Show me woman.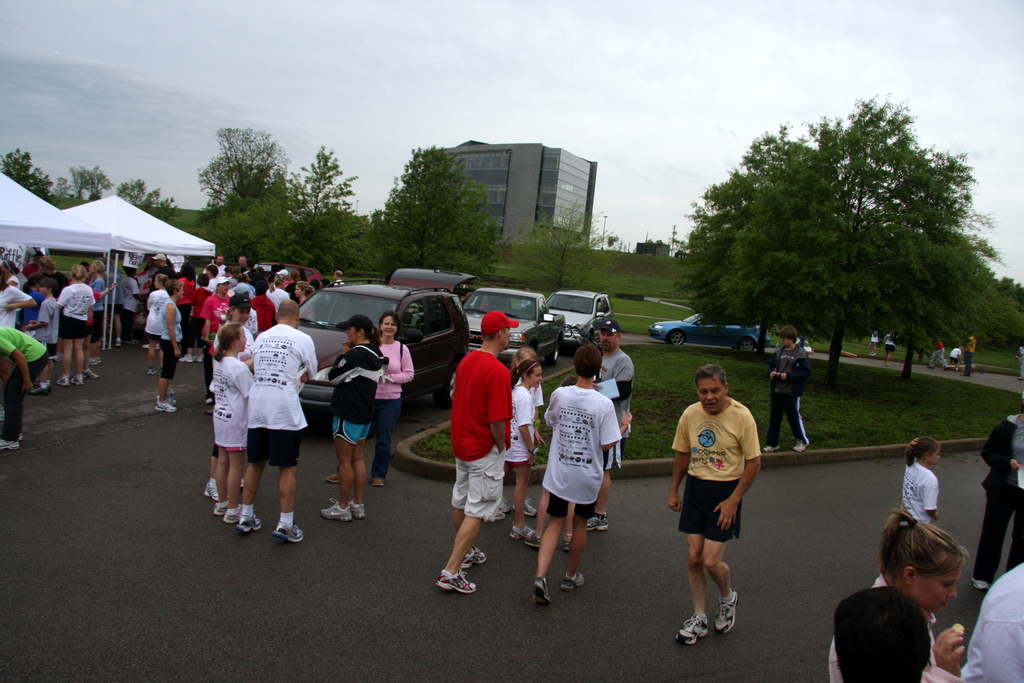
woman is here: {"left": 88, "top": 260, "right": 111, "bottom": 362}.
